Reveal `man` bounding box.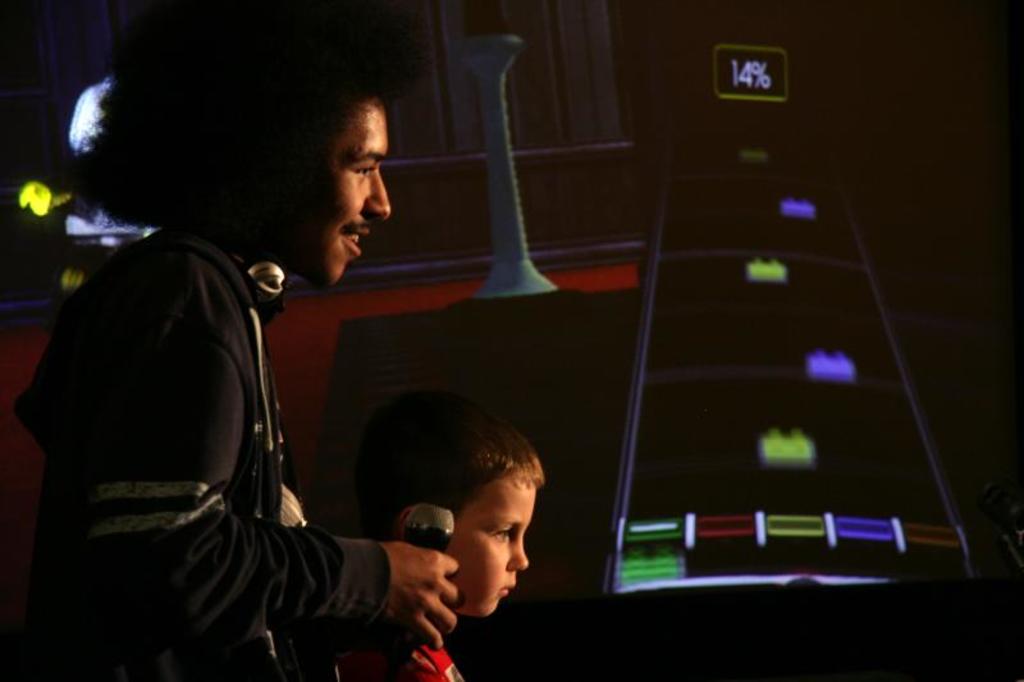
Revealed: (29, 51, 520, 681).
